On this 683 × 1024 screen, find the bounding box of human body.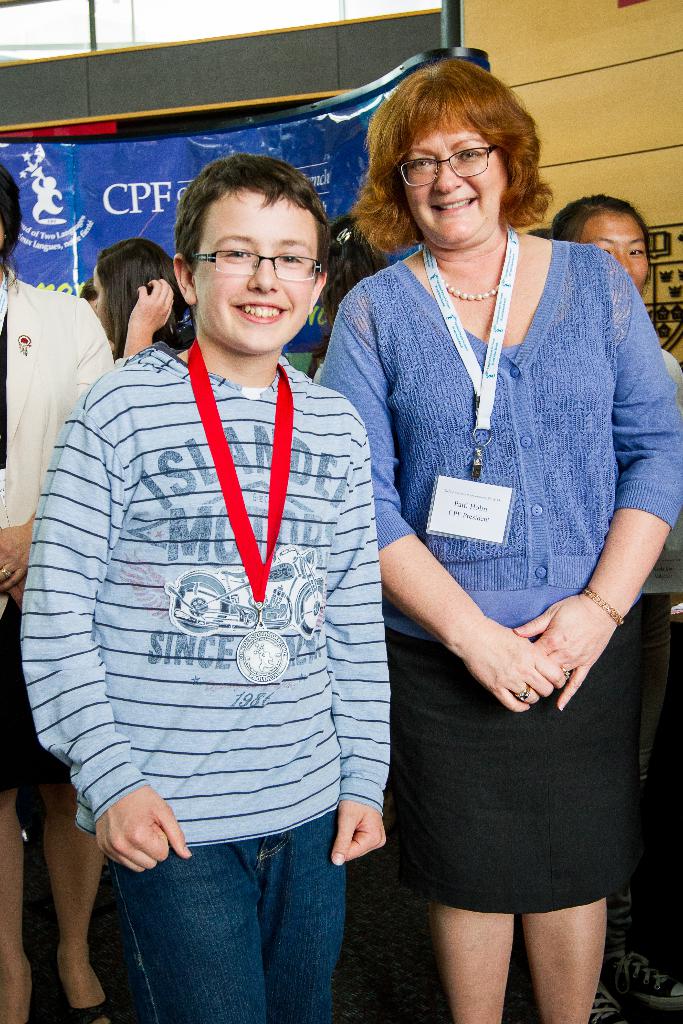
Bounding box: bbox(331, 82, 655, 1023).
